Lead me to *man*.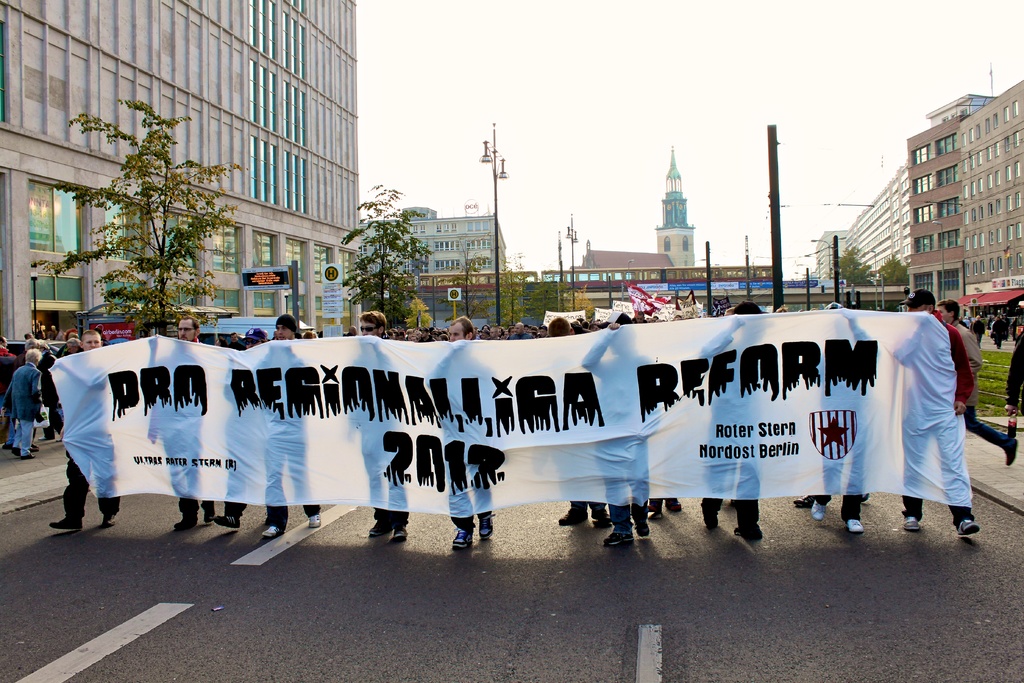
Lead to select_region(901, 288, 973, 537).
